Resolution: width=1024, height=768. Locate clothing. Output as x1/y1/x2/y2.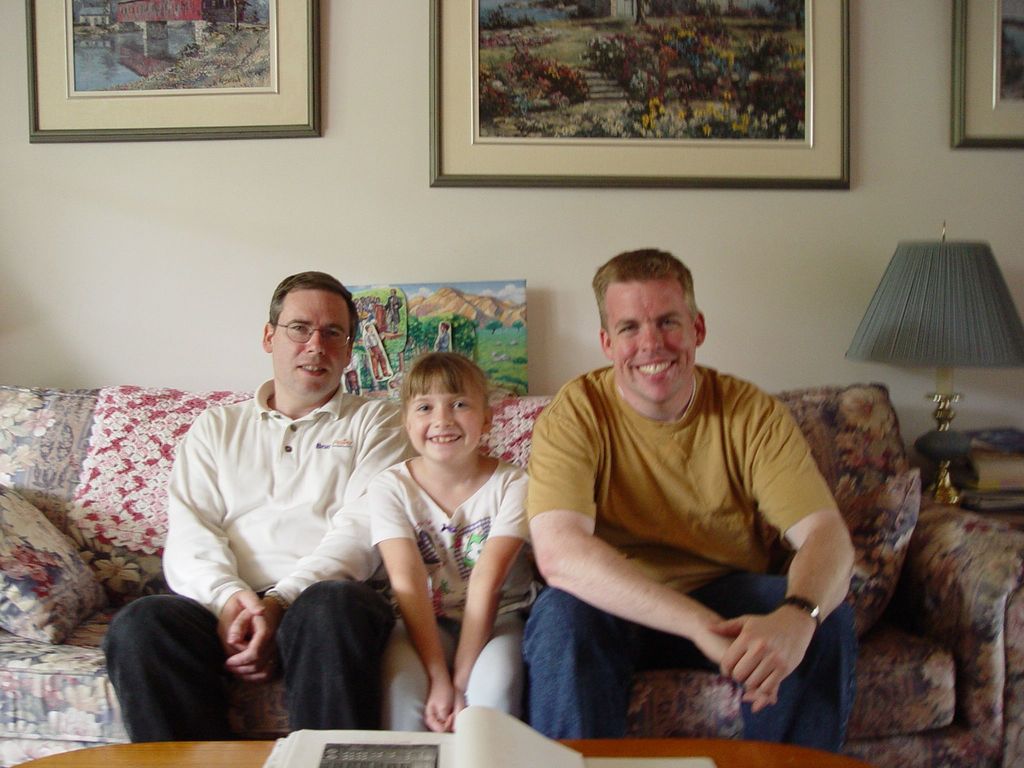
97/589/383/741.
